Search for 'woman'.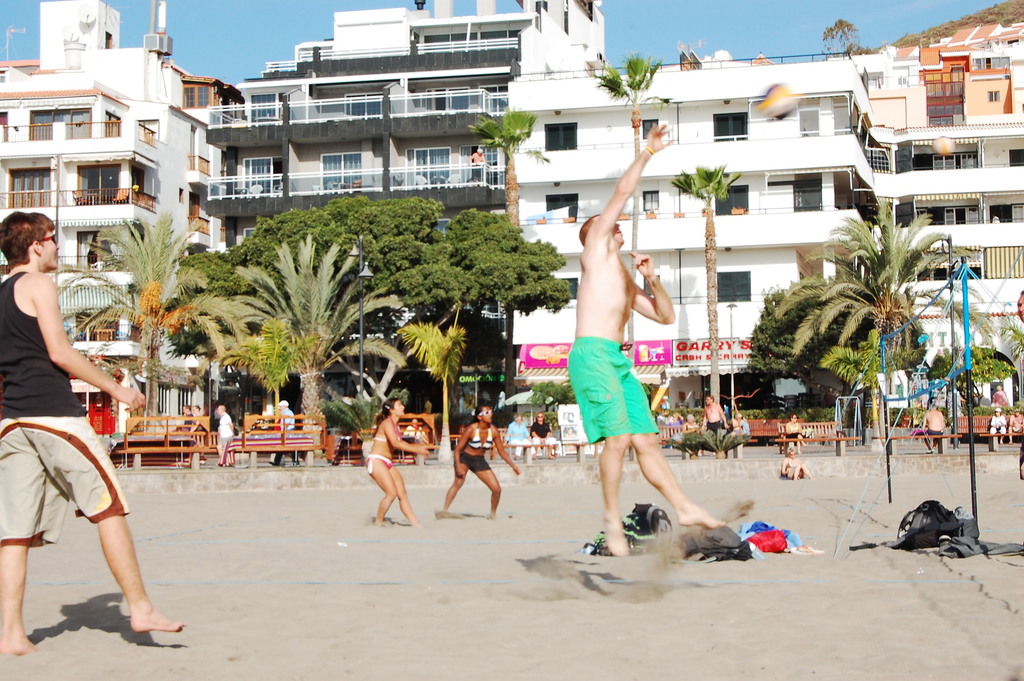
Found at [781, 446, 815, 481].
